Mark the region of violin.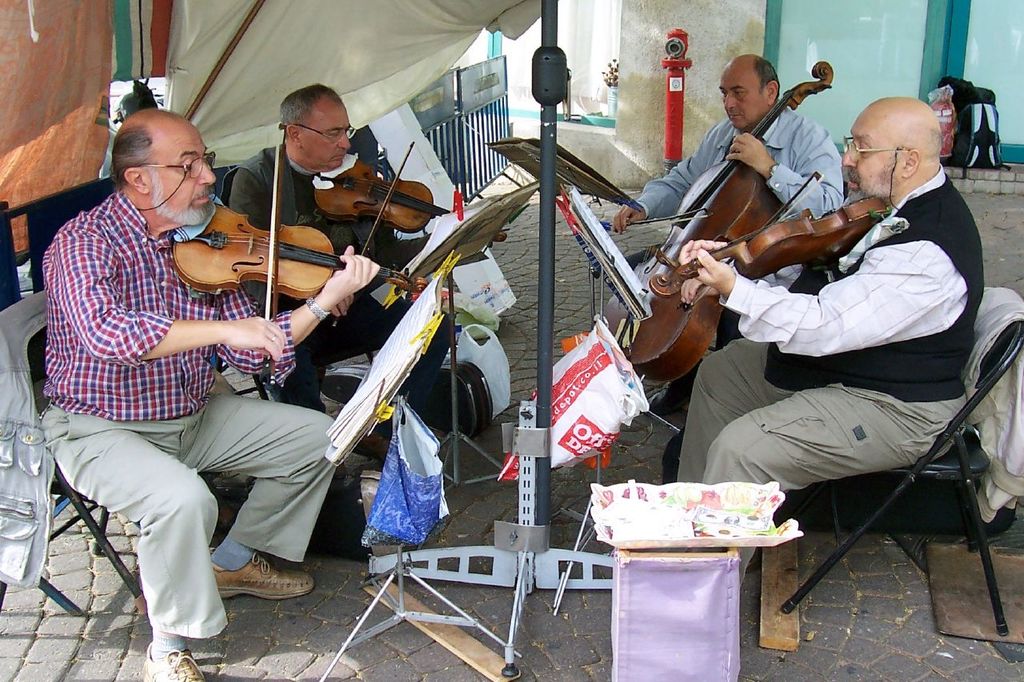
Region: 602/58/838/387.
